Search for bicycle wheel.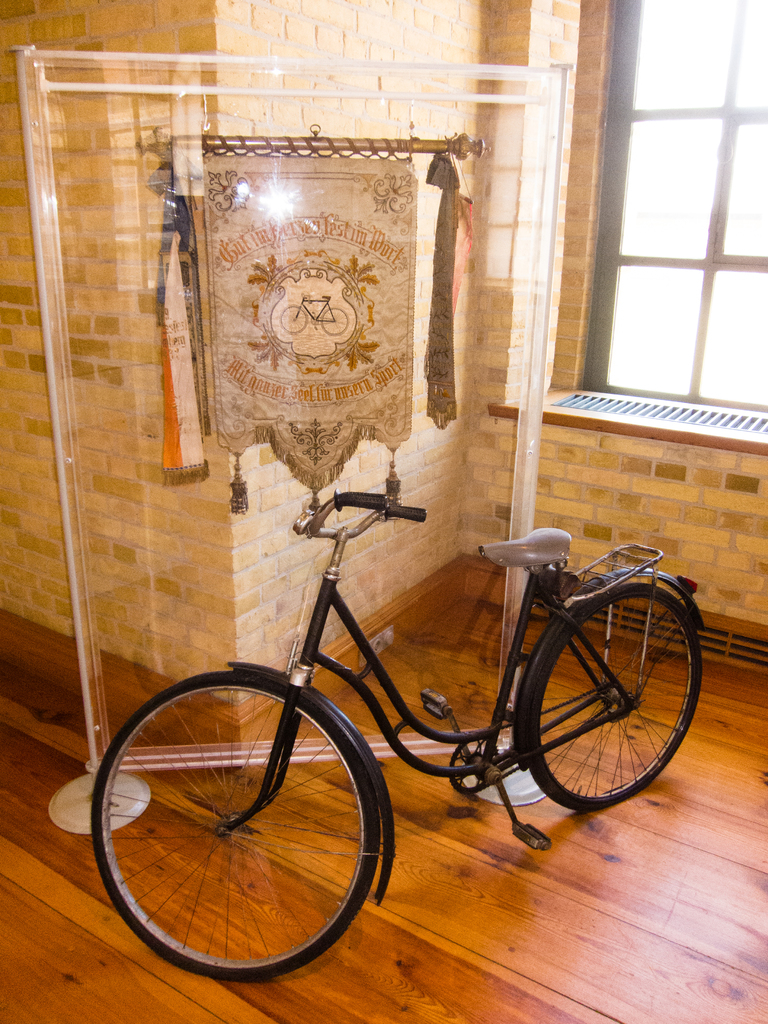
Found at bbox(86, 664, 372, 977).
